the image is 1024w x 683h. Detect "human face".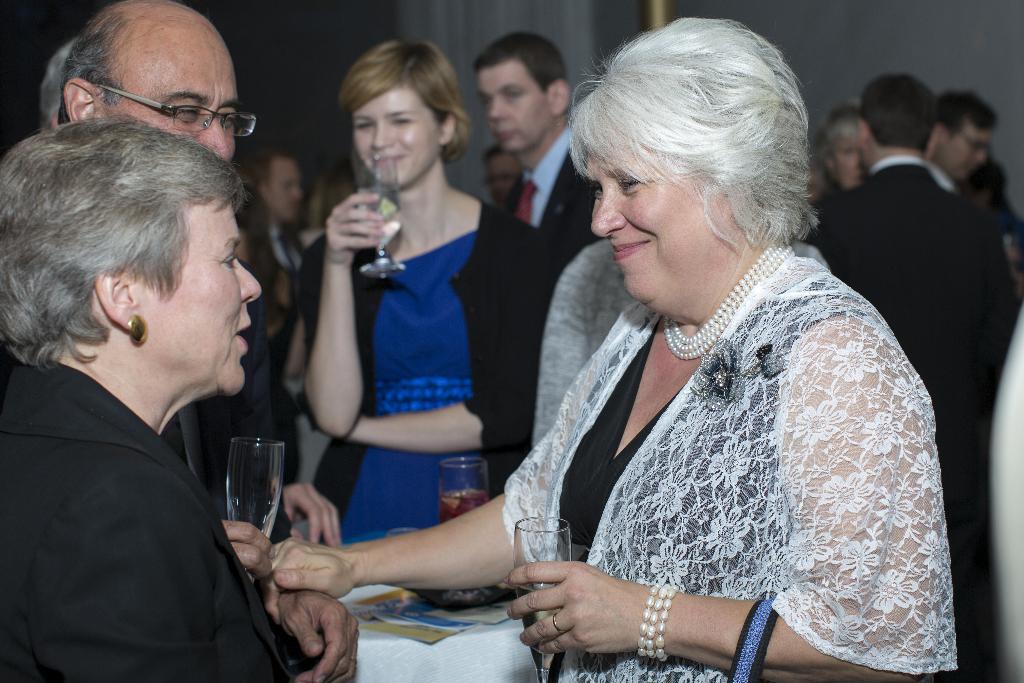
Detection: (x1=579, y1=144, x2=716, y2=295).
